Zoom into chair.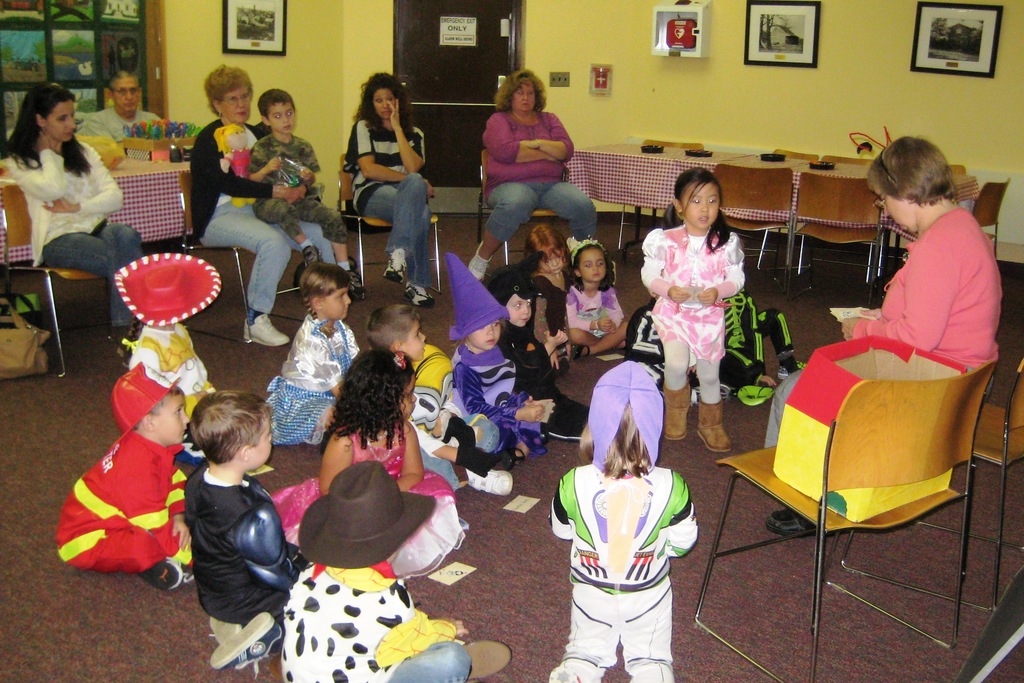
Zoom target: bbox=[973, 179, 1005, 264].
